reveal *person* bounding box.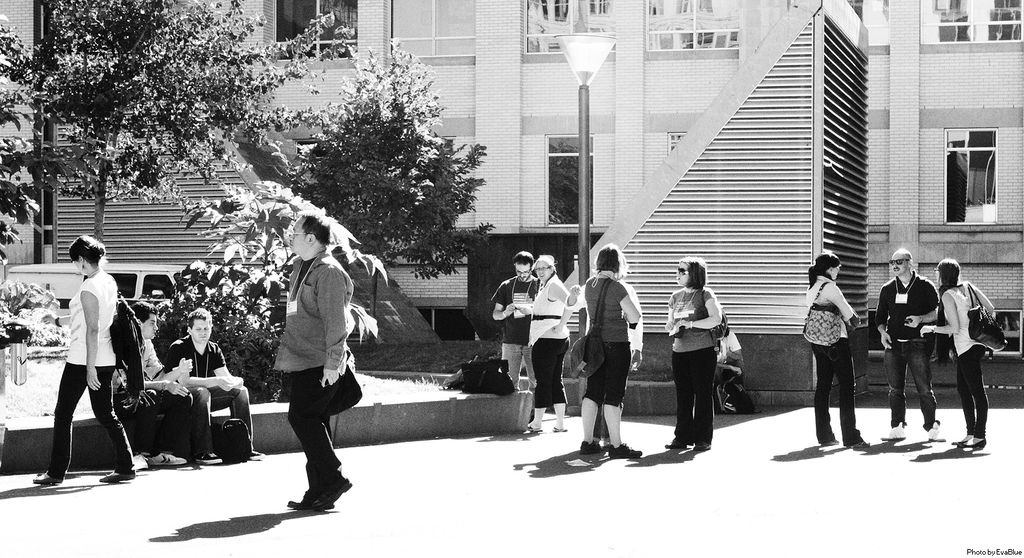
Revealed: <region>134, 294, 201, 469</region>.
